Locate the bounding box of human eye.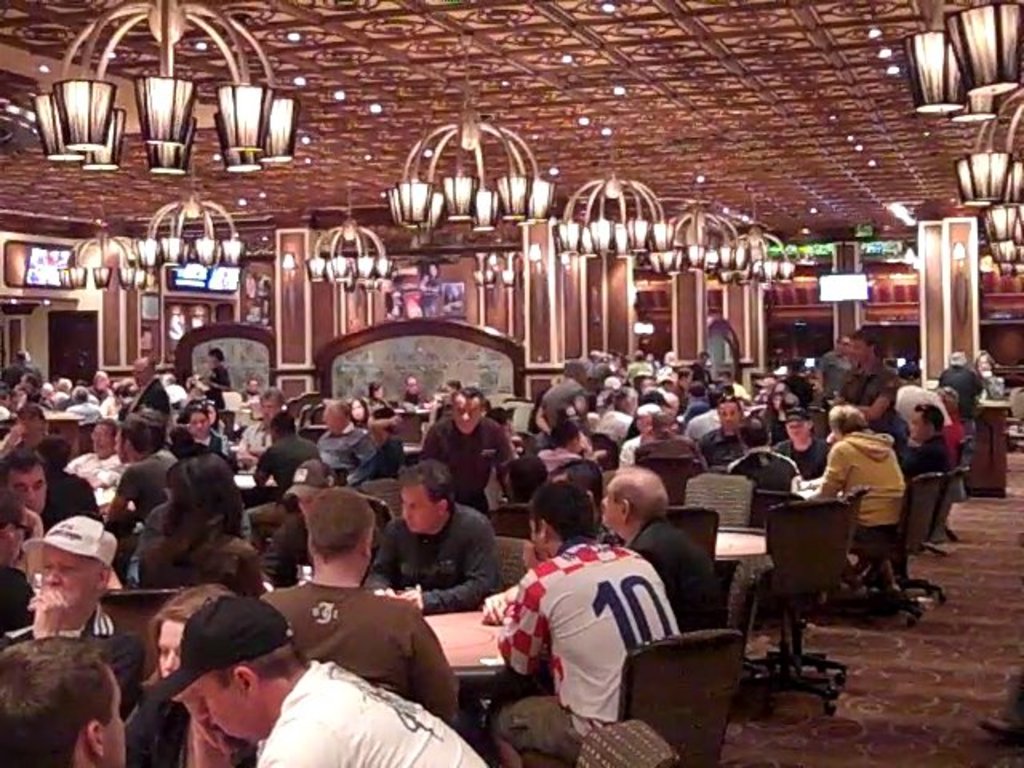
Bounding box: rect(32, 565, 58, 582).
